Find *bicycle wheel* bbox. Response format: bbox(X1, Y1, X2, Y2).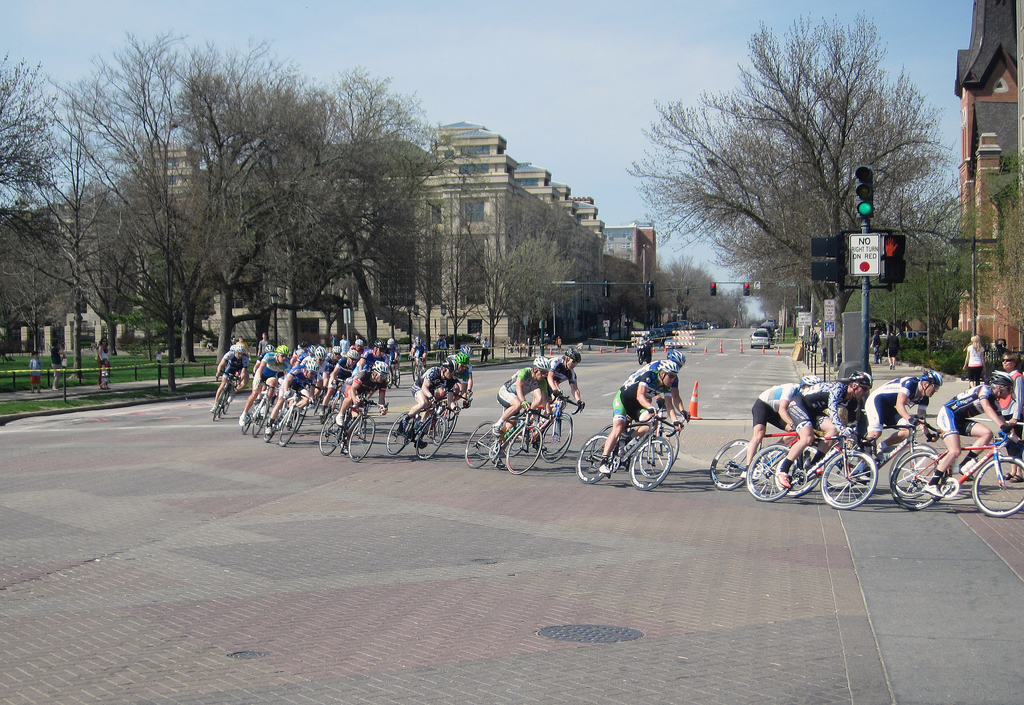
bbox(433, 407, 456, 444).
